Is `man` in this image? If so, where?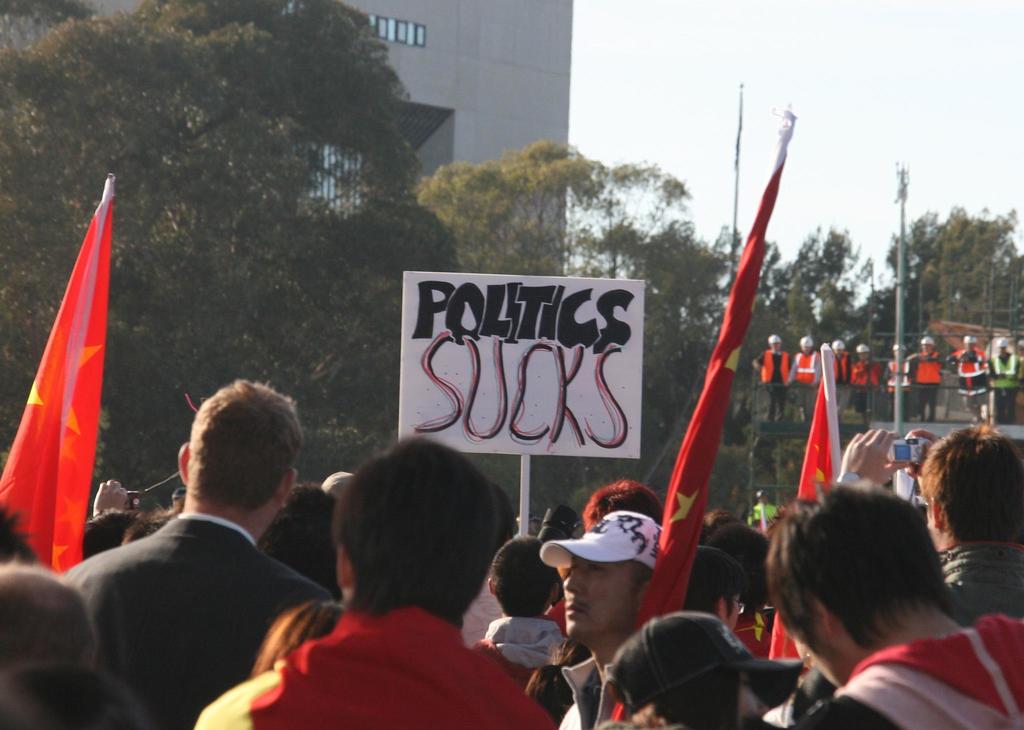
Yes, at (852, 342, 884, 415).
